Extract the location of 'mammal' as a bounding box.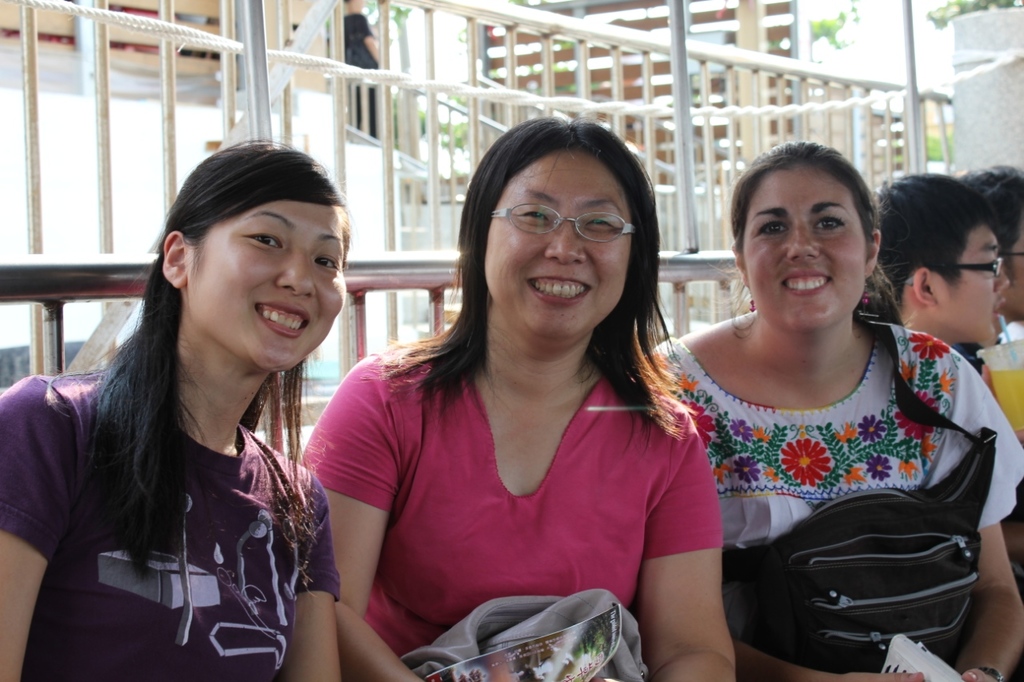
x1=852 y1=170 x2=1010 y2=410.
